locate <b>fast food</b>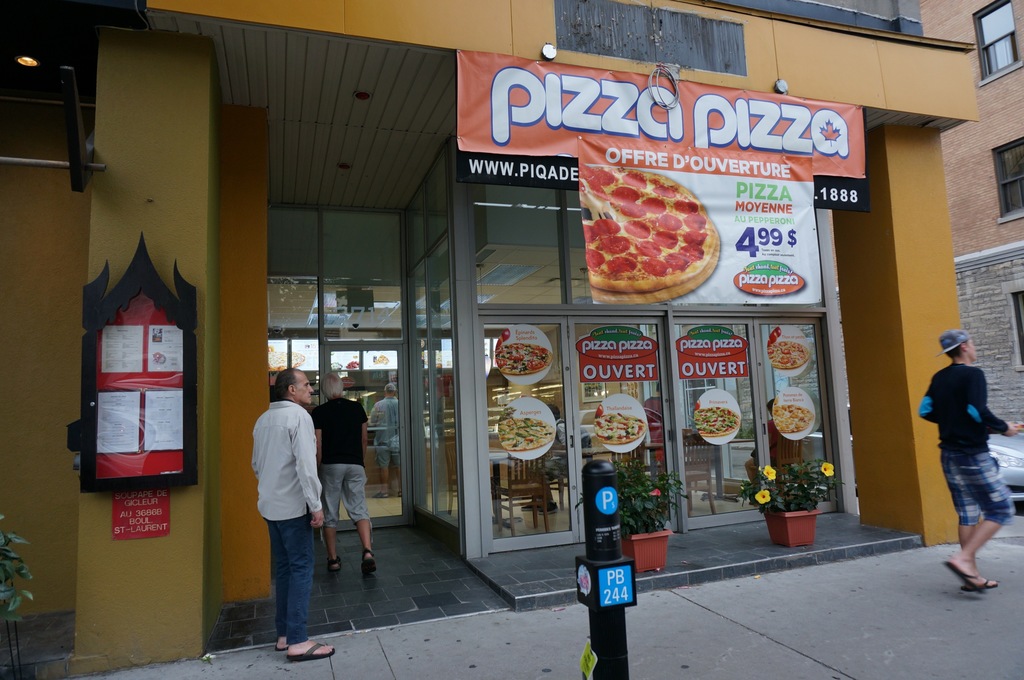
x1=499, y1=403, x2=556, y2=449
